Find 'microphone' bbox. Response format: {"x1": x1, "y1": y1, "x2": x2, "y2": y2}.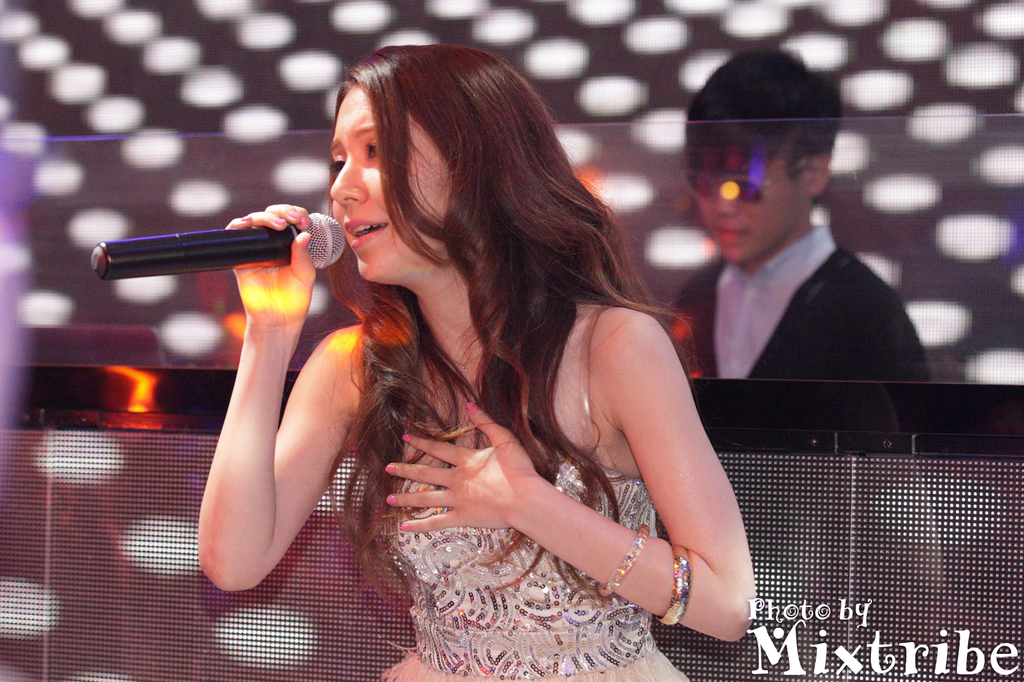
{"x1": 87, "y1": 201, "x2": 350, "y2": 287}.
